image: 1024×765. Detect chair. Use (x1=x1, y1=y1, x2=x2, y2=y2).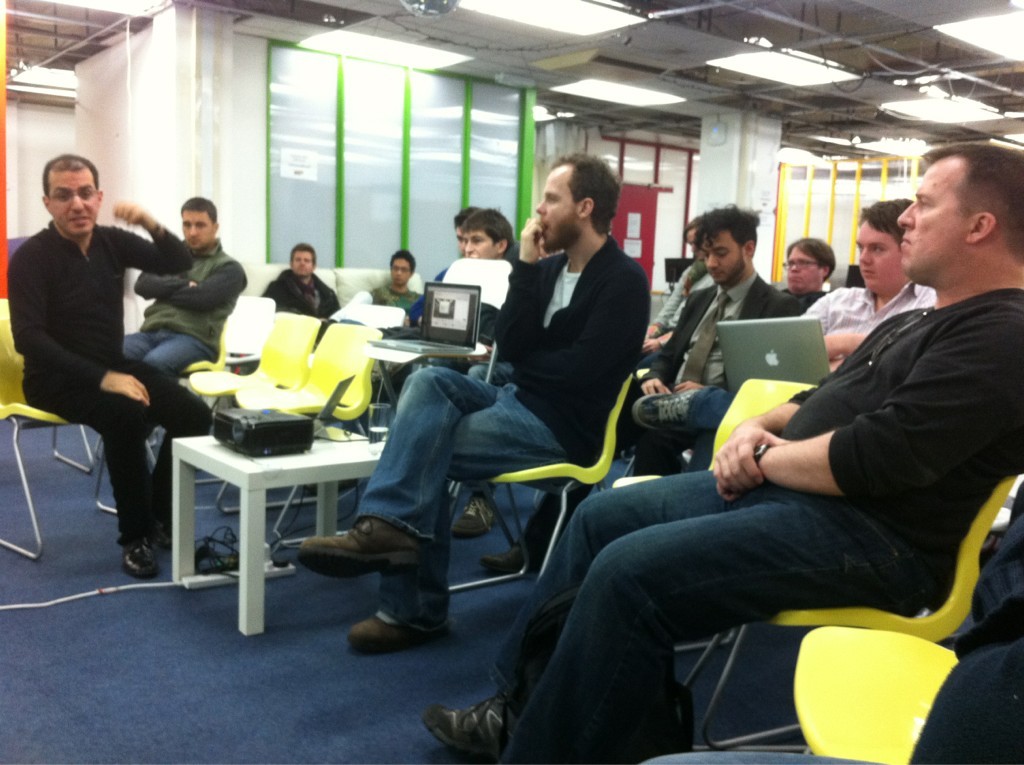
(x1=704, y1=374, x2=820, y2=466).
